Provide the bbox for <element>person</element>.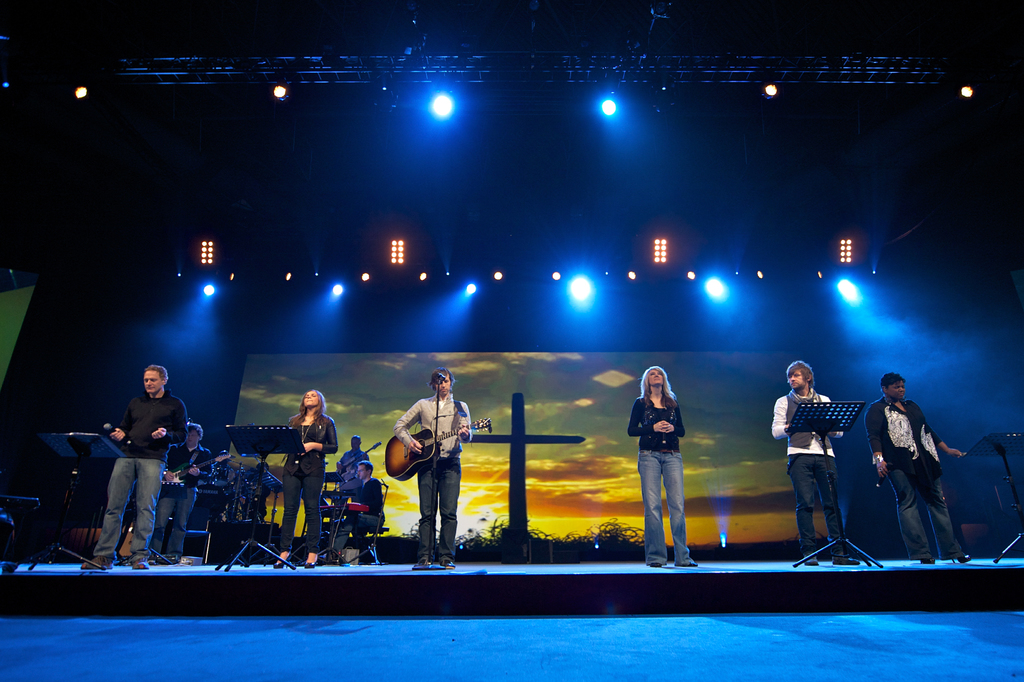
<bbox>391, 369, 472, 565</bbox>.
